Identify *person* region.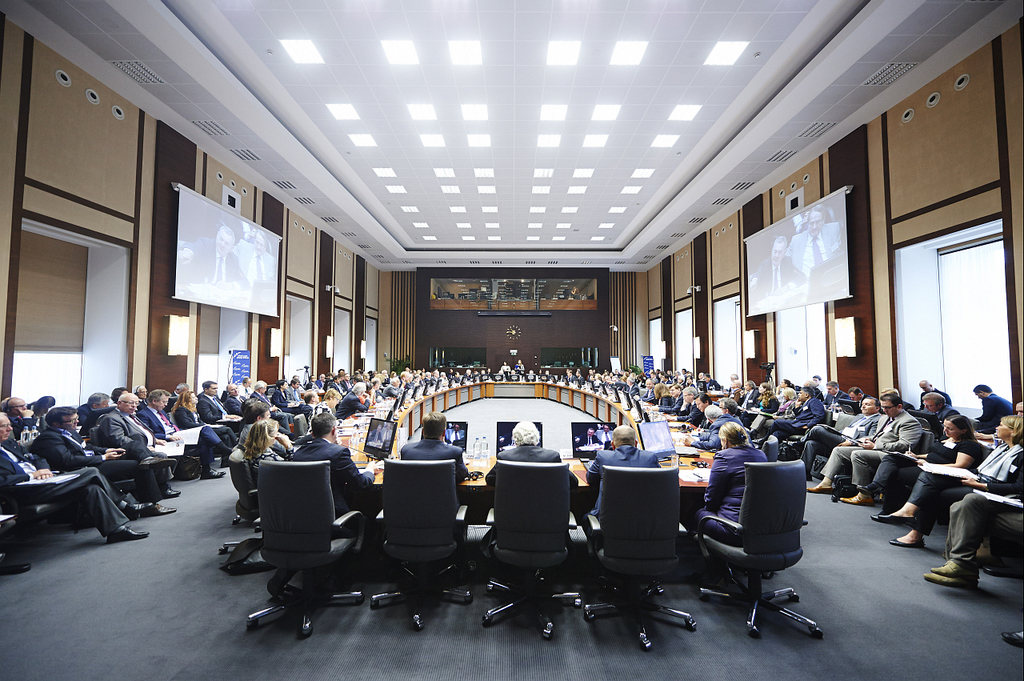
Region: x1=197, y1=381, x2=230, y2=422.
